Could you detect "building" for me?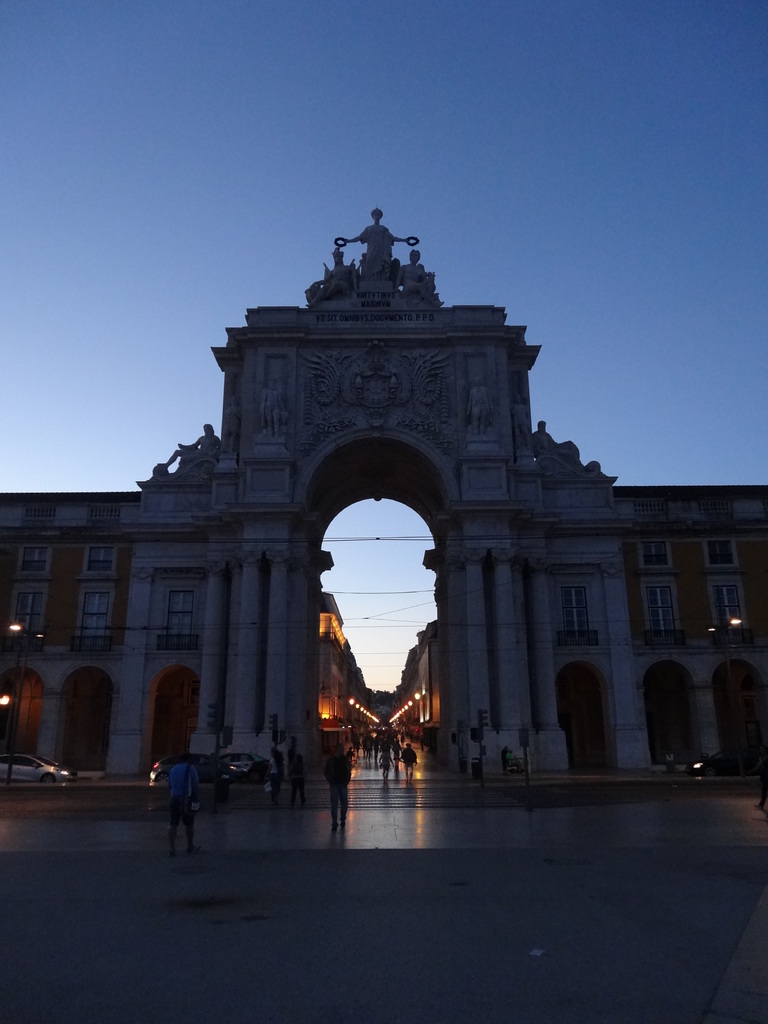
Detection result: [0, 209, 767, 771].
